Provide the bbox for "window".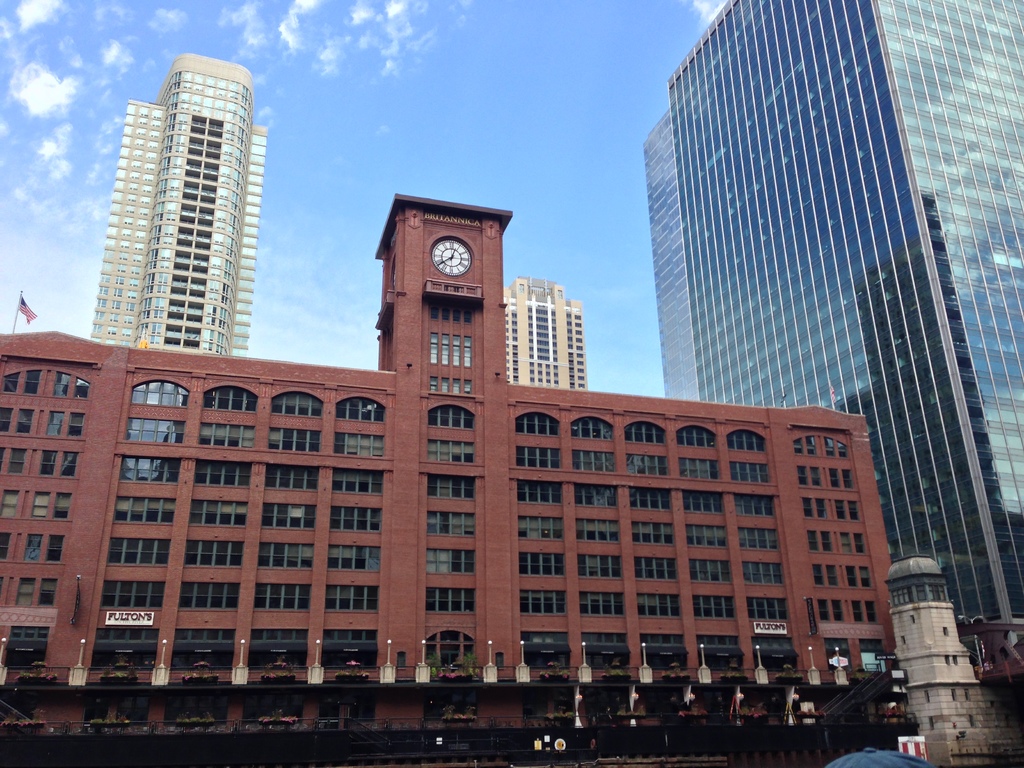
<bbox>26, 532, 40, 563</bbox>.
